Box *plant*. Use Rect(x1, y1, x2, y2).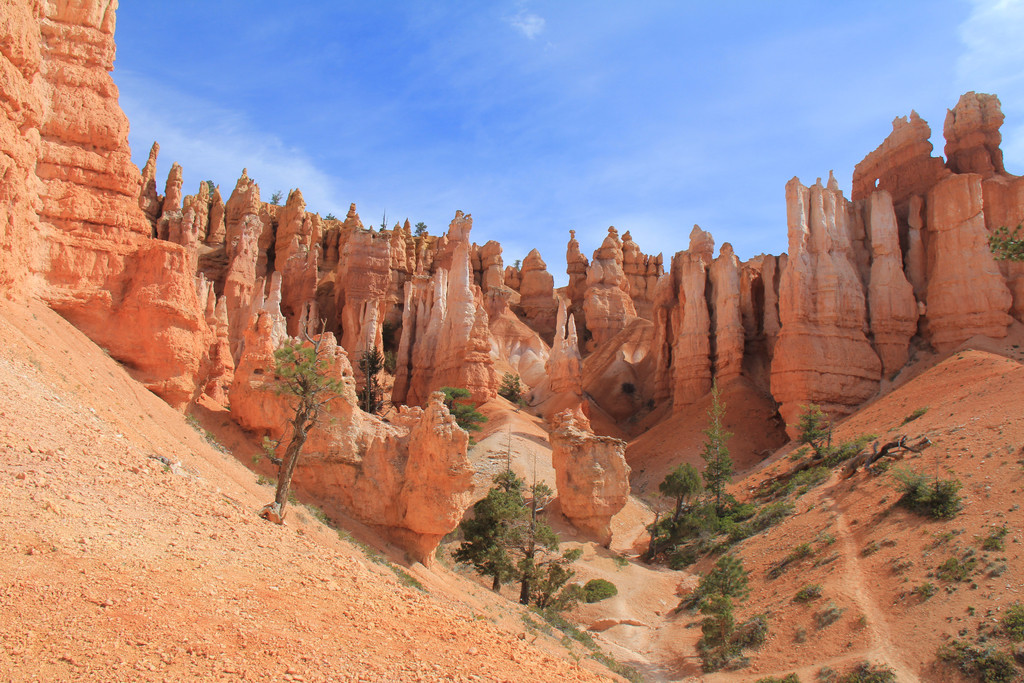
Rect(430, 384, 479, 439).
